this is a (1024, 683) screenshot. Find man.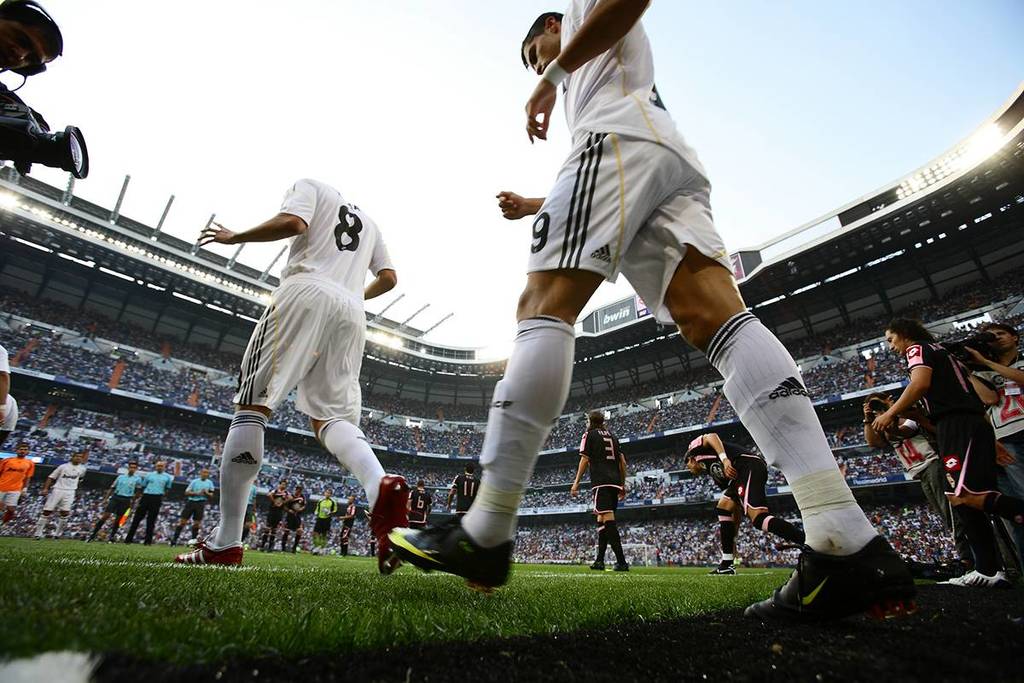
Bounding box: box=[570, 408, 628, 571].
